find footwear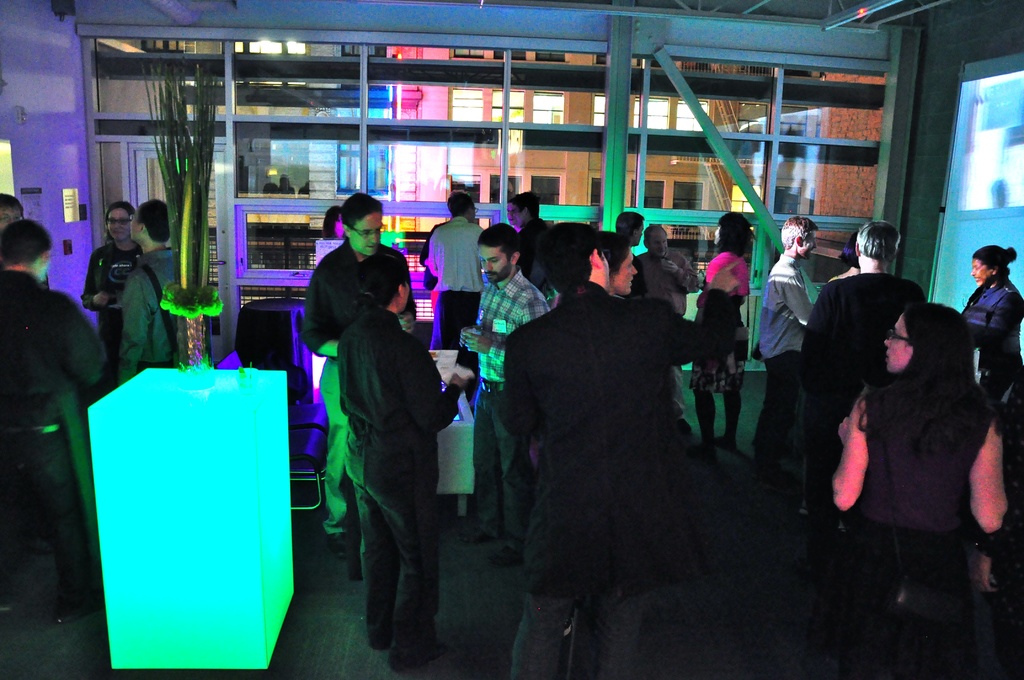
689/440/719/465
